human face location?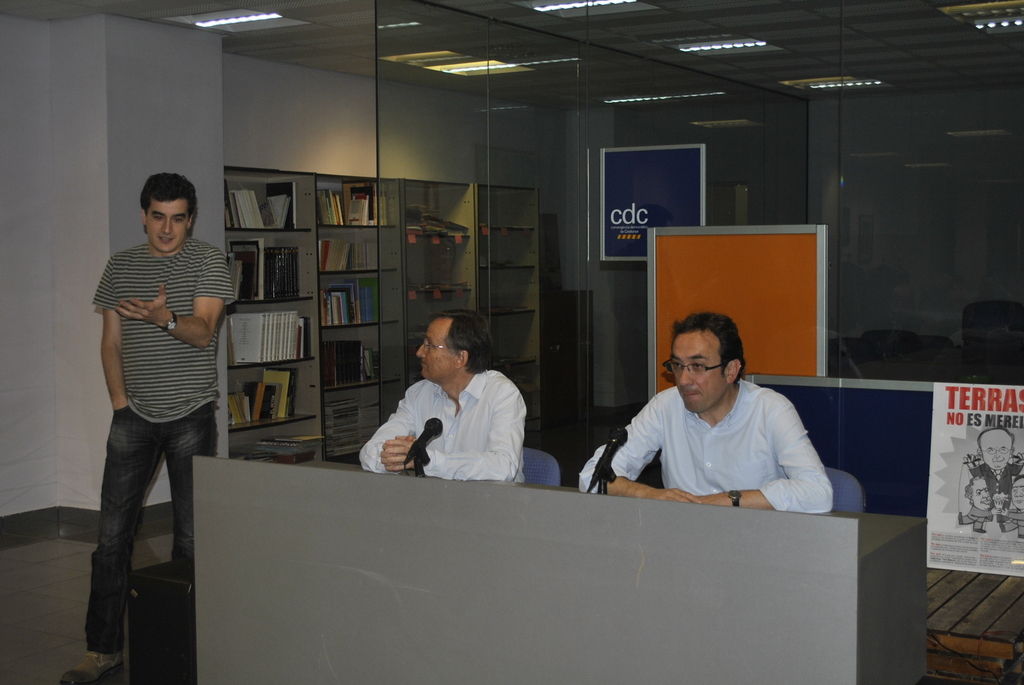
bbox=(418, 317, 458, 384)
